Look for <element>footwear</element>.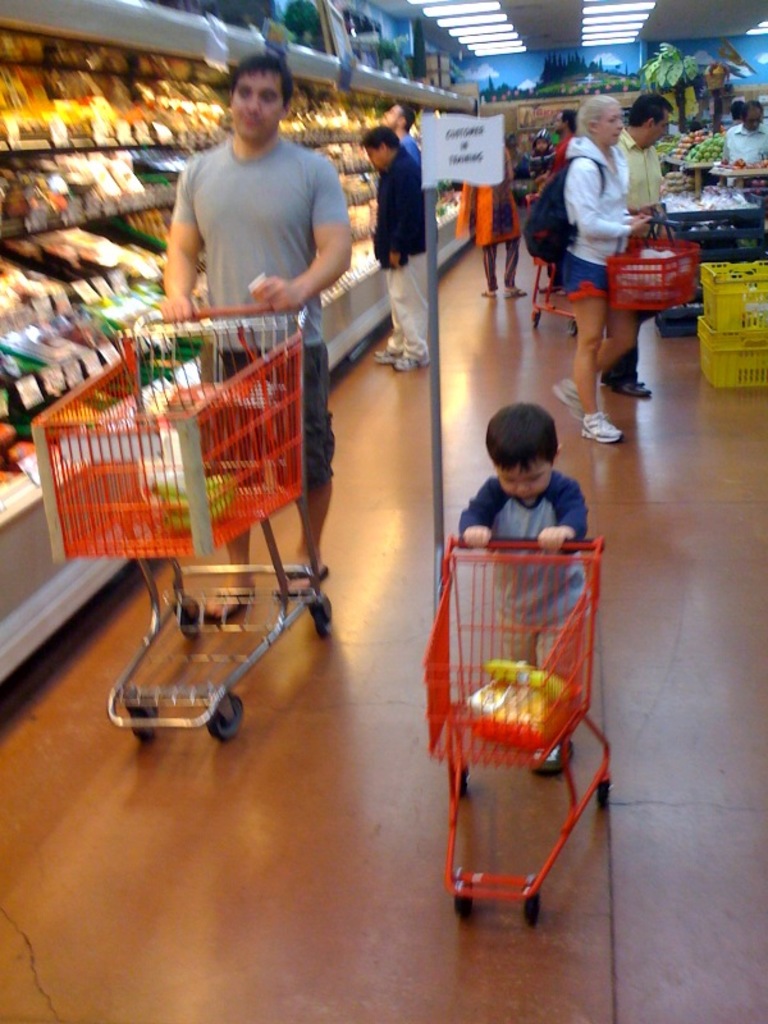
Found: [left=481, top=283, right=498, bottom=301].
